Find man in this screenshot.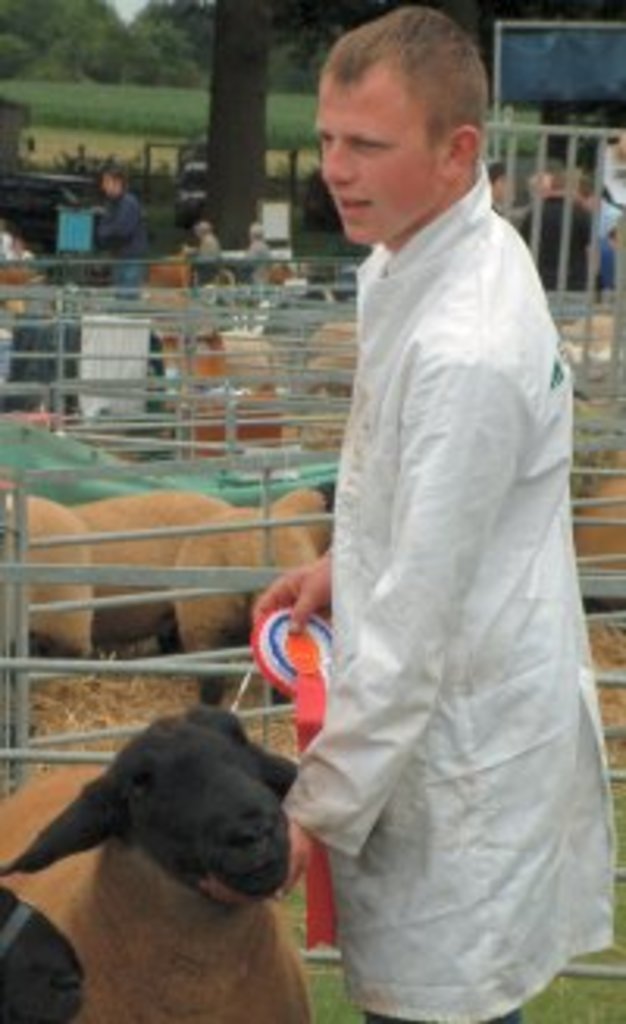
The bounding box for man is locate(235, 22, 588, 1011).
